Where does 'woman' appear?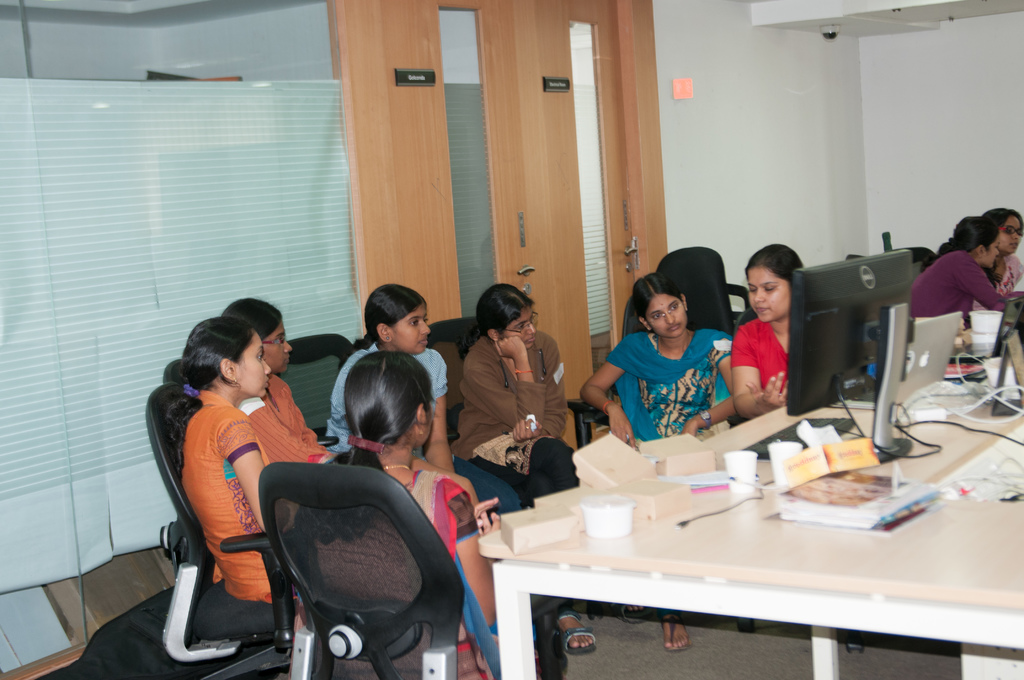
Appears at x1=325 y1=283 x2=524 y2=534.
